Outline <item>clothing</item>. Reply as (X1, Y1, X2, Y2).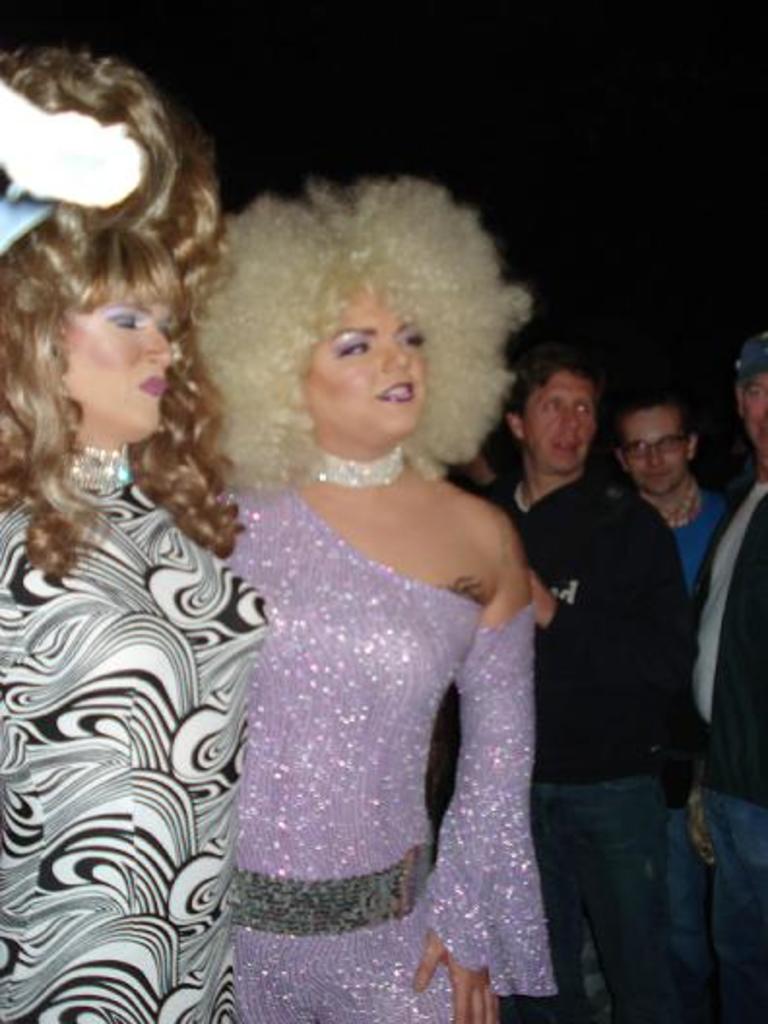
(0, 442, 266, 1022).
